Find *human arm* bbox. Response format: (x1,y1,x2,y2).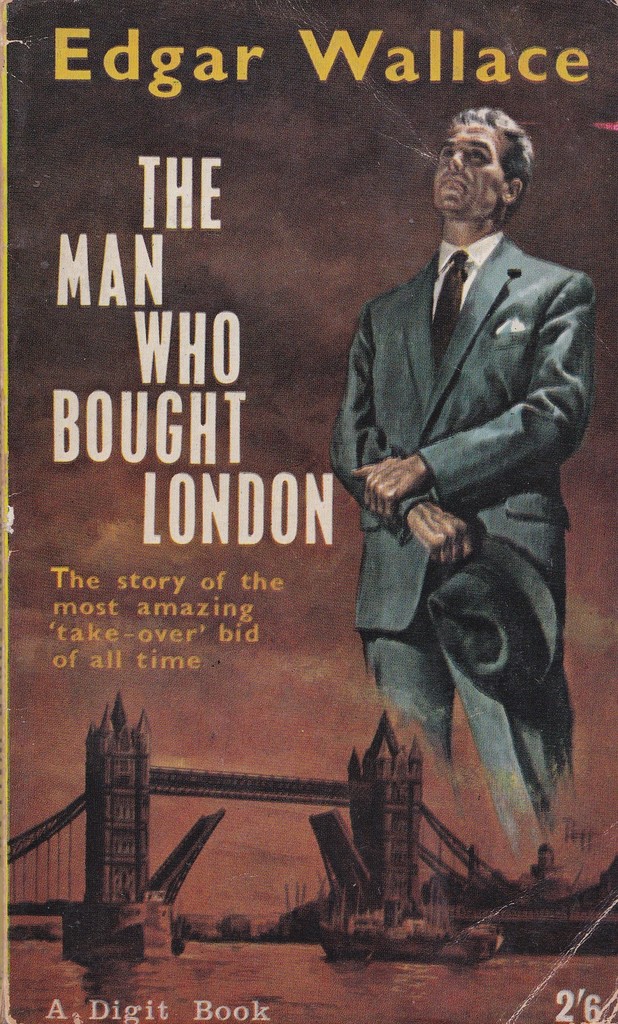
(347,275,590,523).
